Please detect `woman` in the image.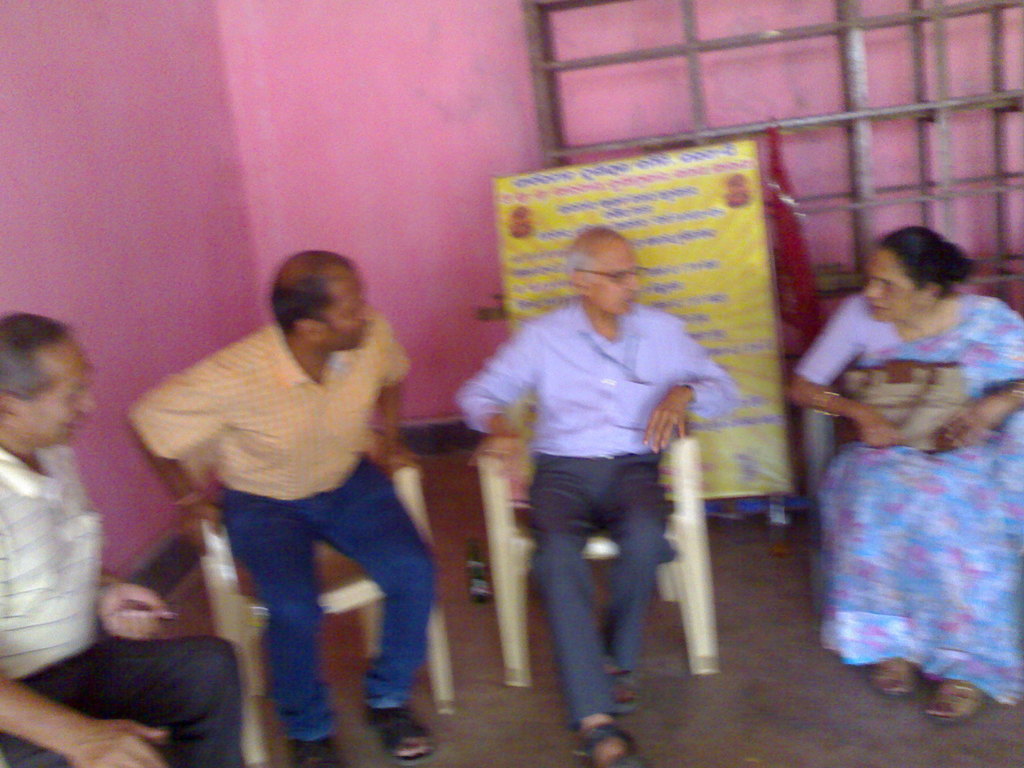
left=785, top=203, right=1021, bottom=689.
